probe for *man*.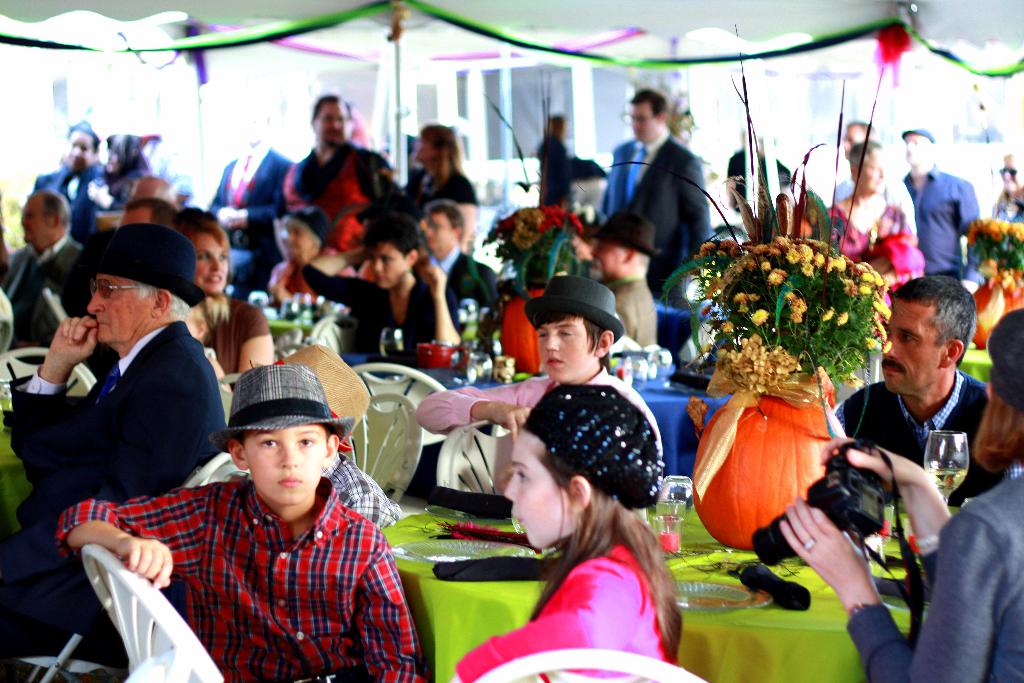
Probe result: left=588, top=206, right=662, bottom=346.
